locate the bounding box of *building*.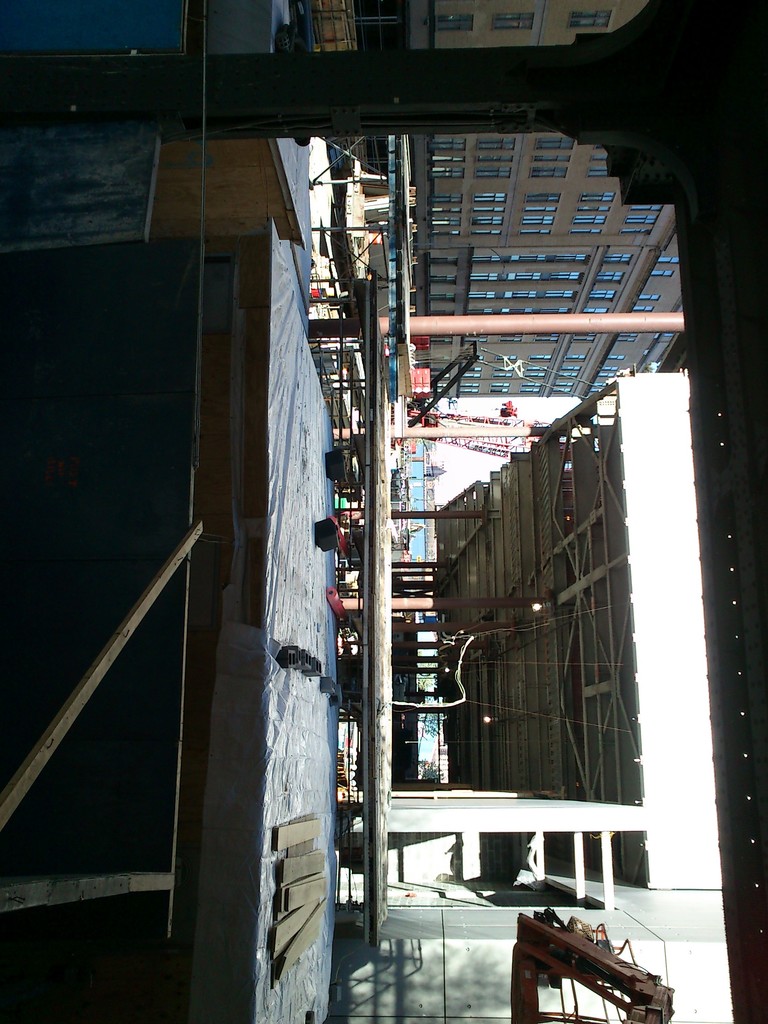
Bounding box: {"x1": 342, "y1": 0, "x2": 685, "y2": 393}.
